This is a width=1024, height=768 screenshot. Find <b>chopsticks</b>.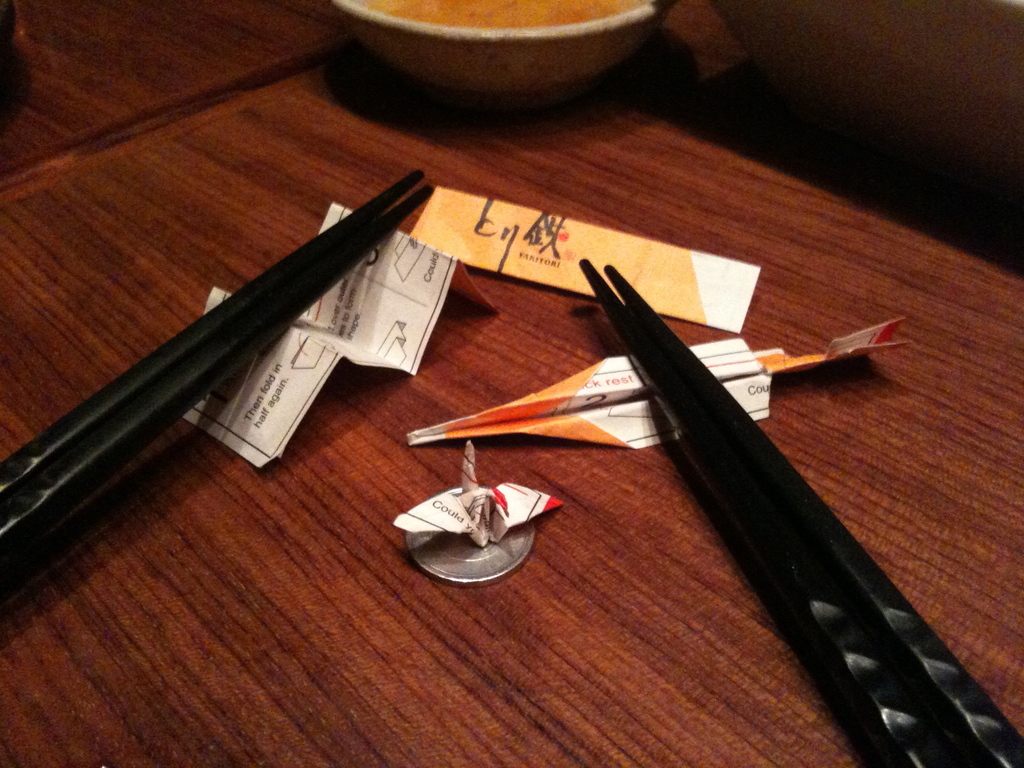
Bounding box: [x1=581, y1=258, x2=1023, y2=767].
